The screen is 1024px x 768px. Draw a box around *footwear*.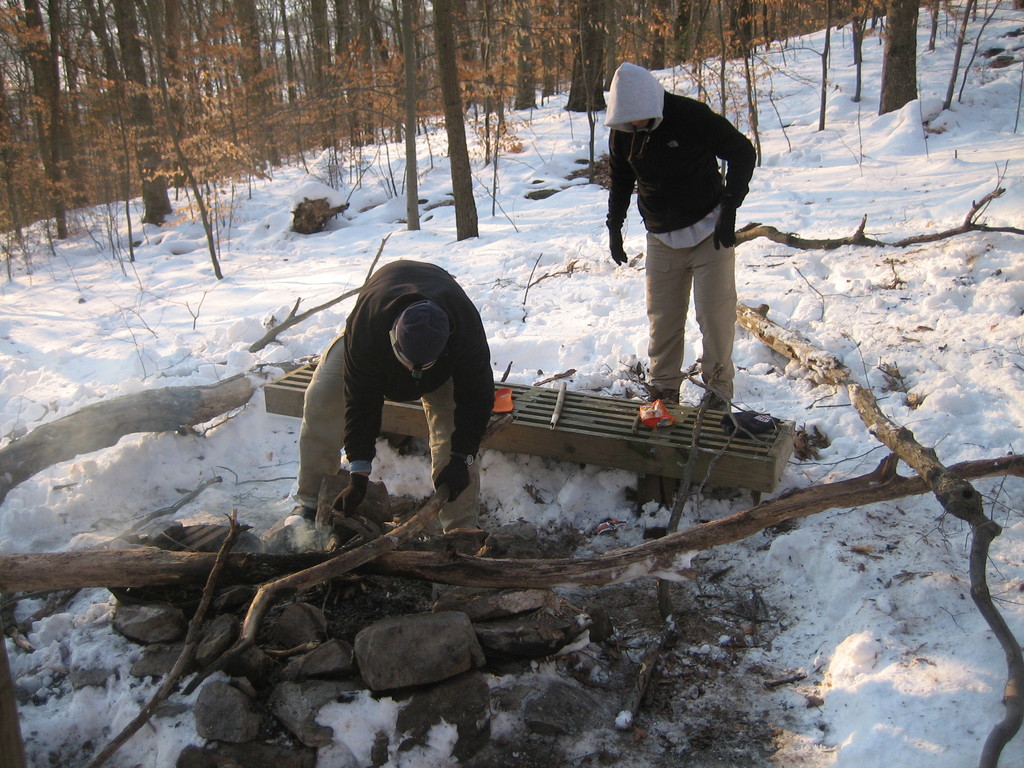
(706, 392, 735, 413).
